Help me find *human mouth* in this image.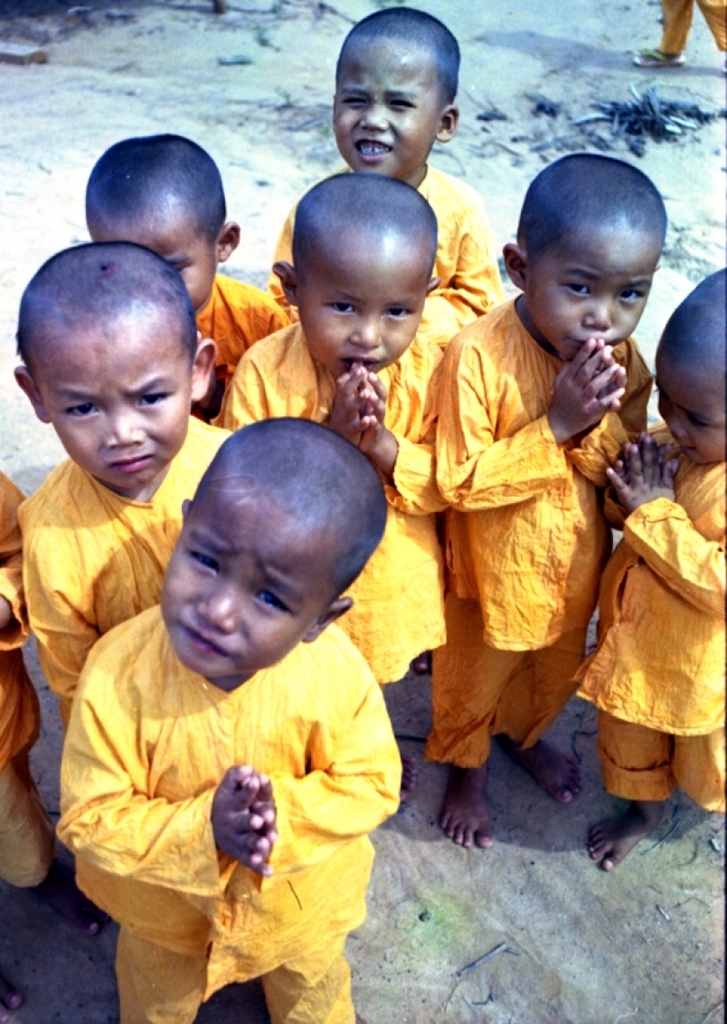
Found it: (x1=336, y1=355, x2=389, y2=373).
